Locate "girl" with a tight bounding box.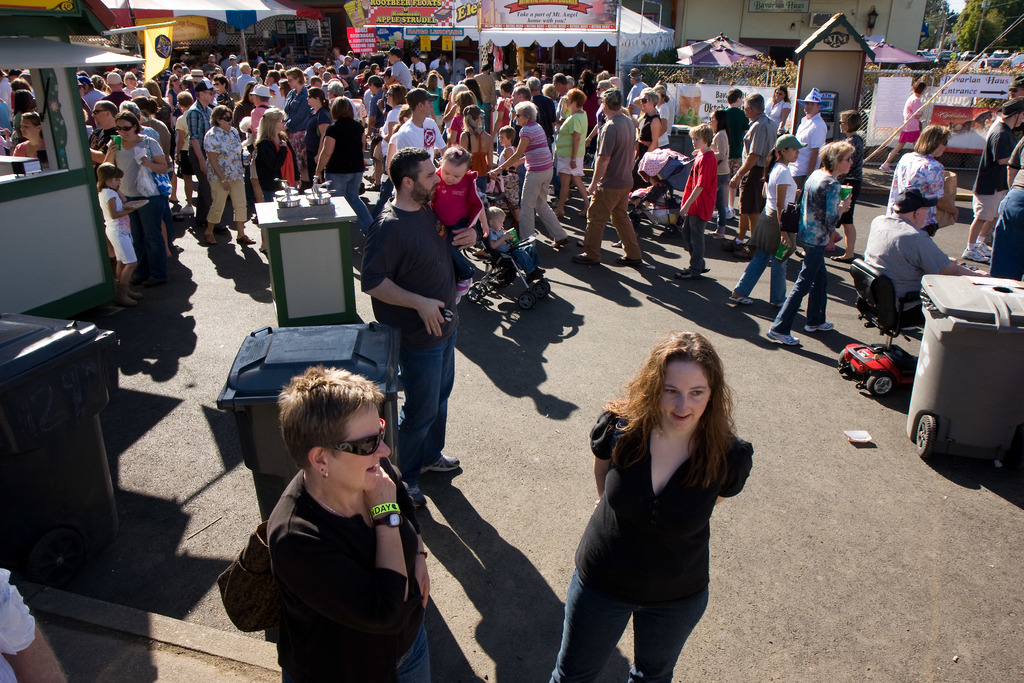
(left=98, top=162, right=152, bottom=308).
